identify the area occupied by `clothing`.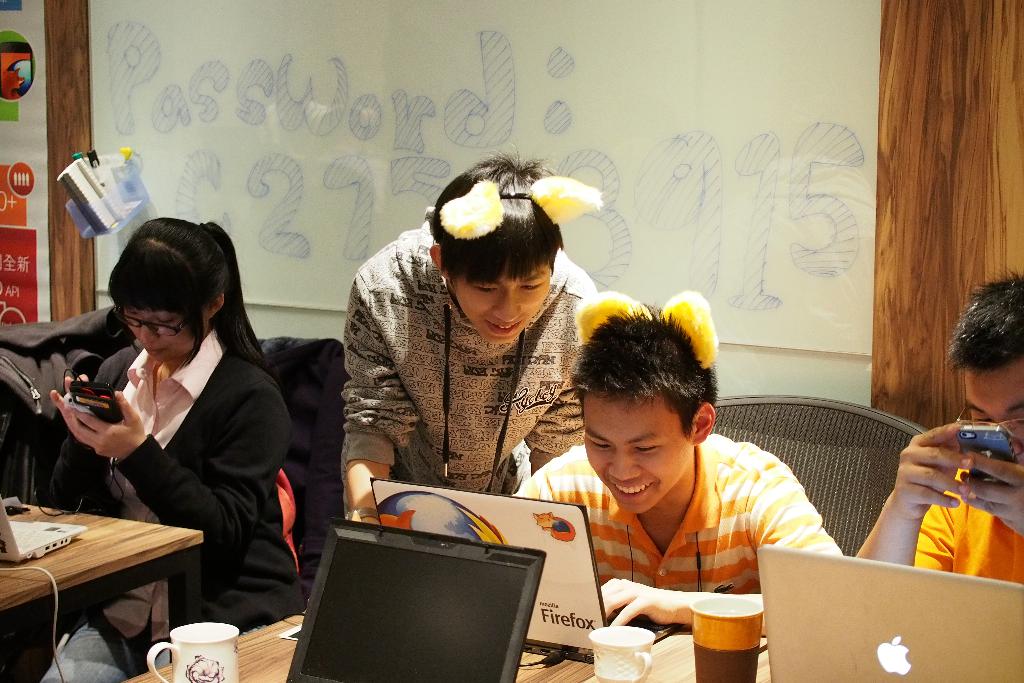
Area: (left=510, top=441, right=846, bottom=602).
